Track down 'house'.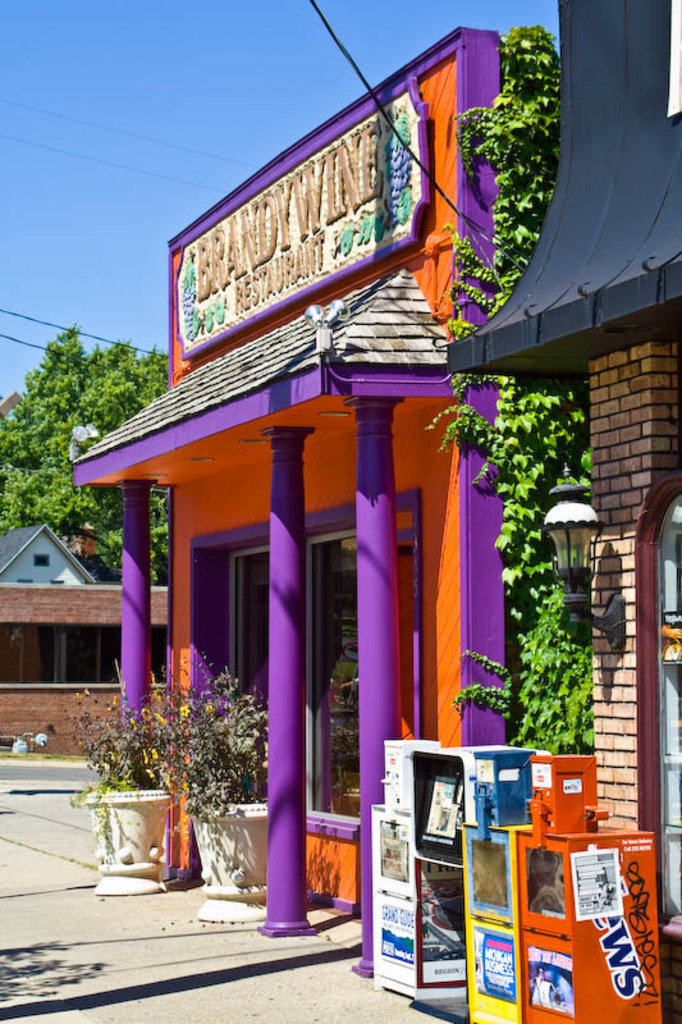
Tracked to bbox(75, 58, 545, 942).
